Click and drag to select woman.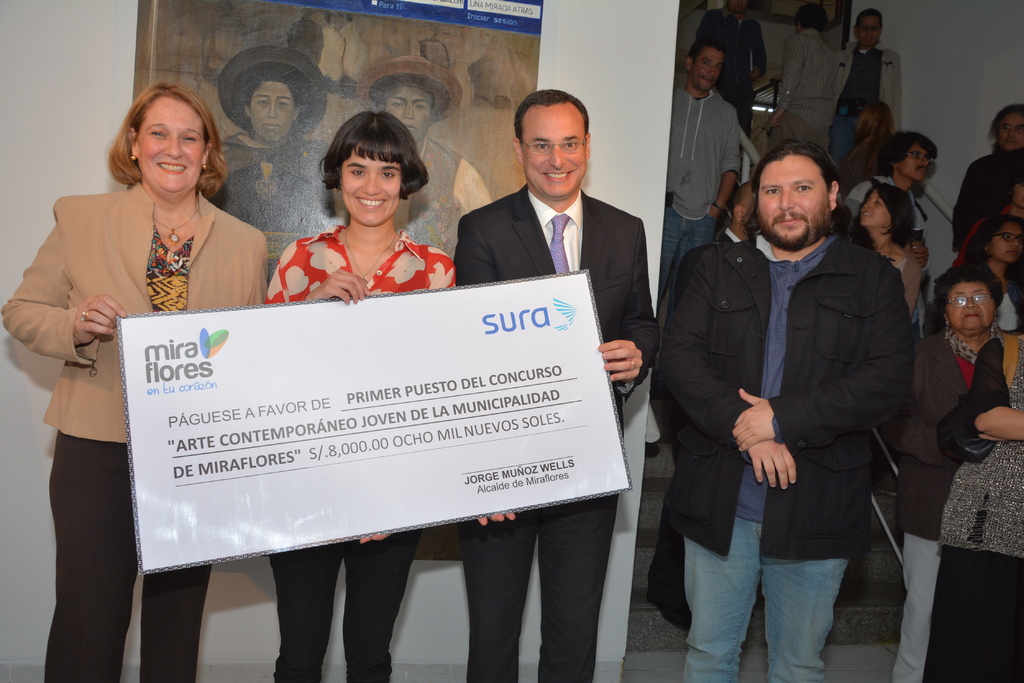
Selection: {"x1": 879, "y1": 259, "x2": 1011, "y2": 682}.
